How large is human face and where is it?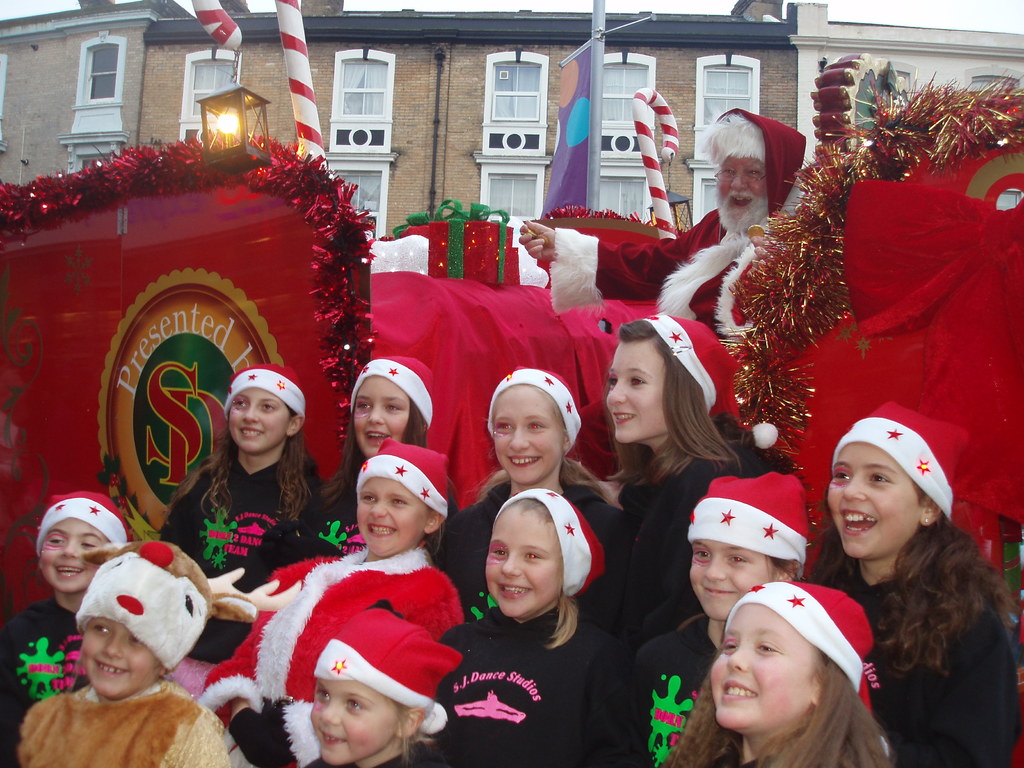
Bounding box: select_region(311, 682, 401, 767).
